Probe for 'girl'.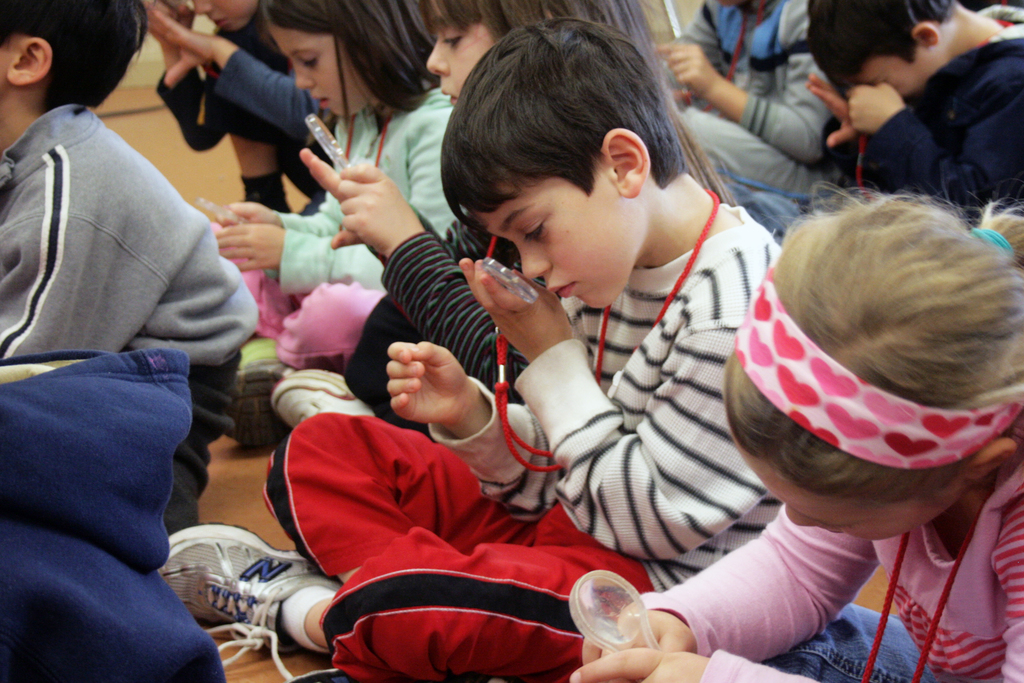
Probe result: bbox=[211, 0, 467, 452].
